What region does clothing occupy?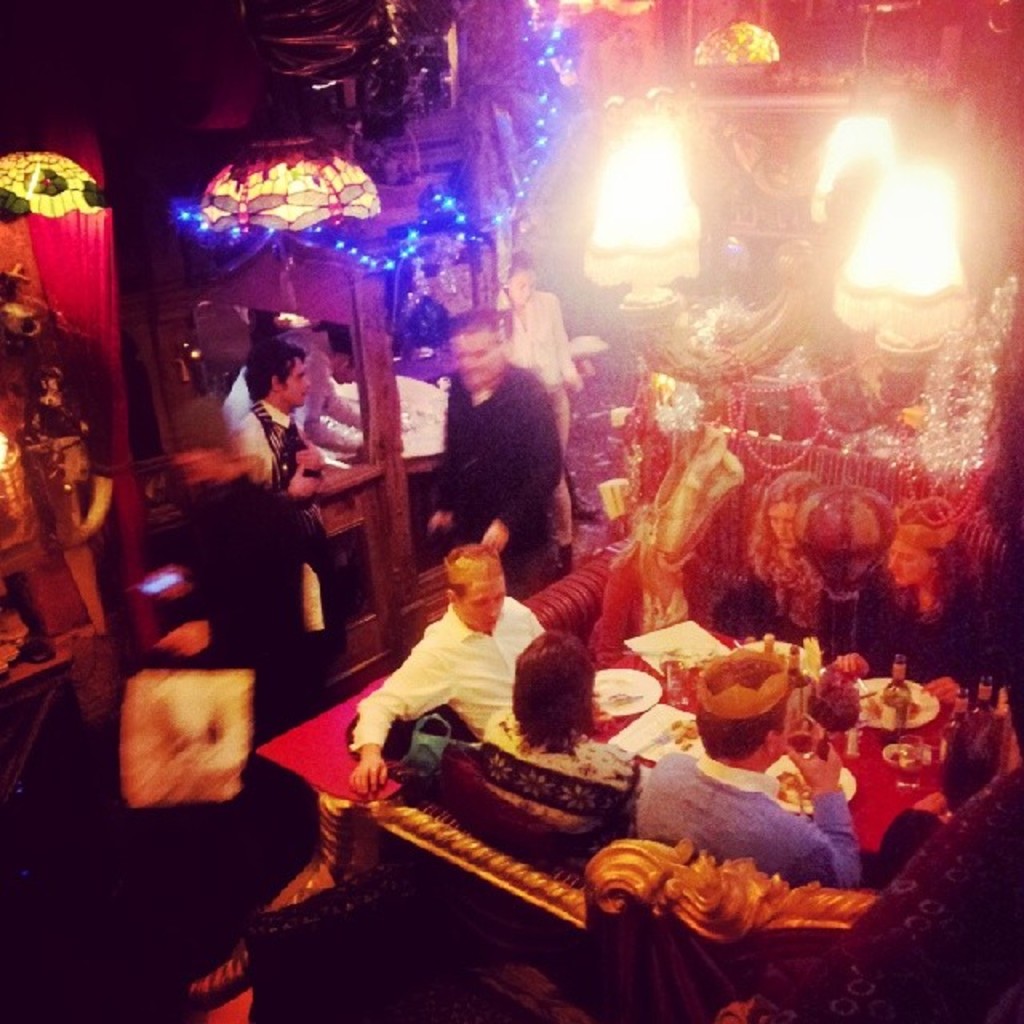
bbox=(347, 611, 547, 752).
